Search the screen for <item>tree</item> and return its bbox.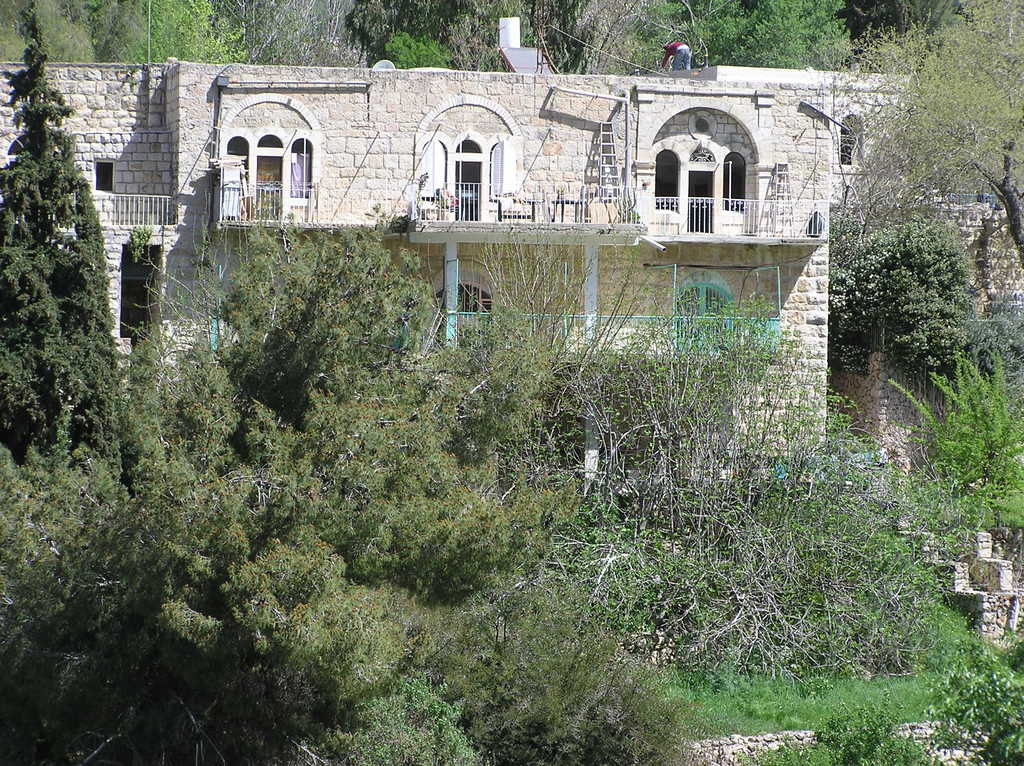
Found: bbox=(822, 0, 1023, 266).
